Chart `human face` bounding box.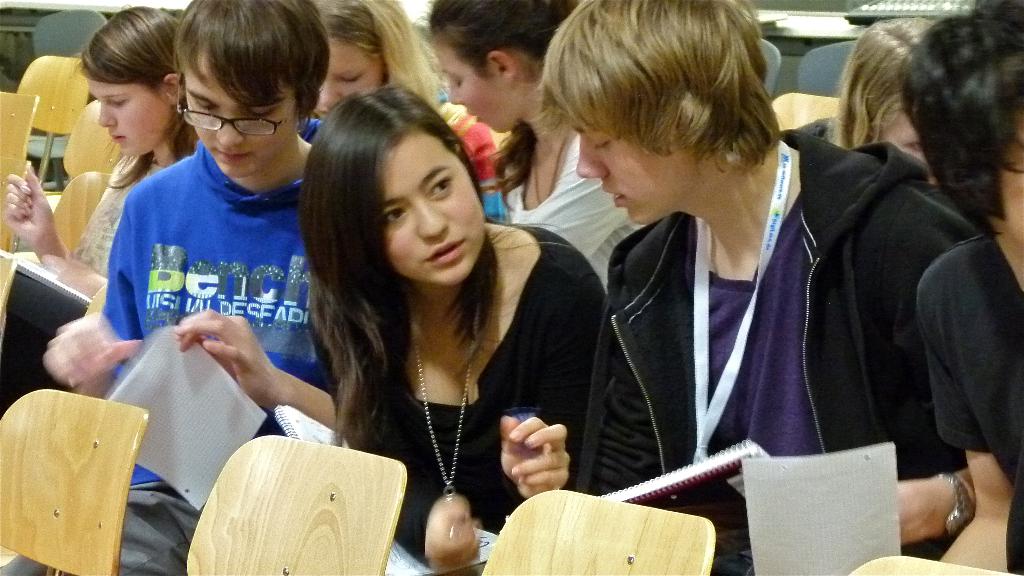
Charted: [left=91, top=77, right=173, bottom=156].
